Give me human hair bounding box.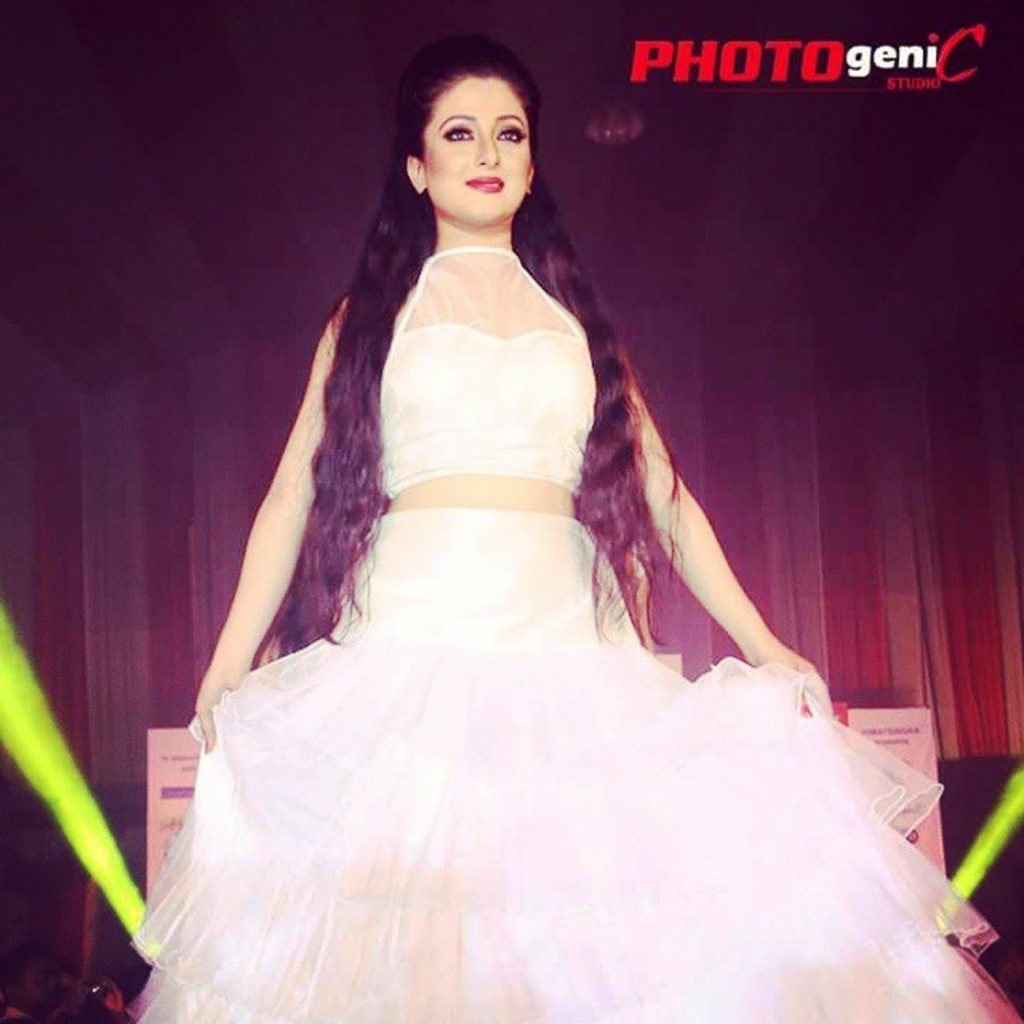
[x1=258, y1=62, x2=661, y2=648].
